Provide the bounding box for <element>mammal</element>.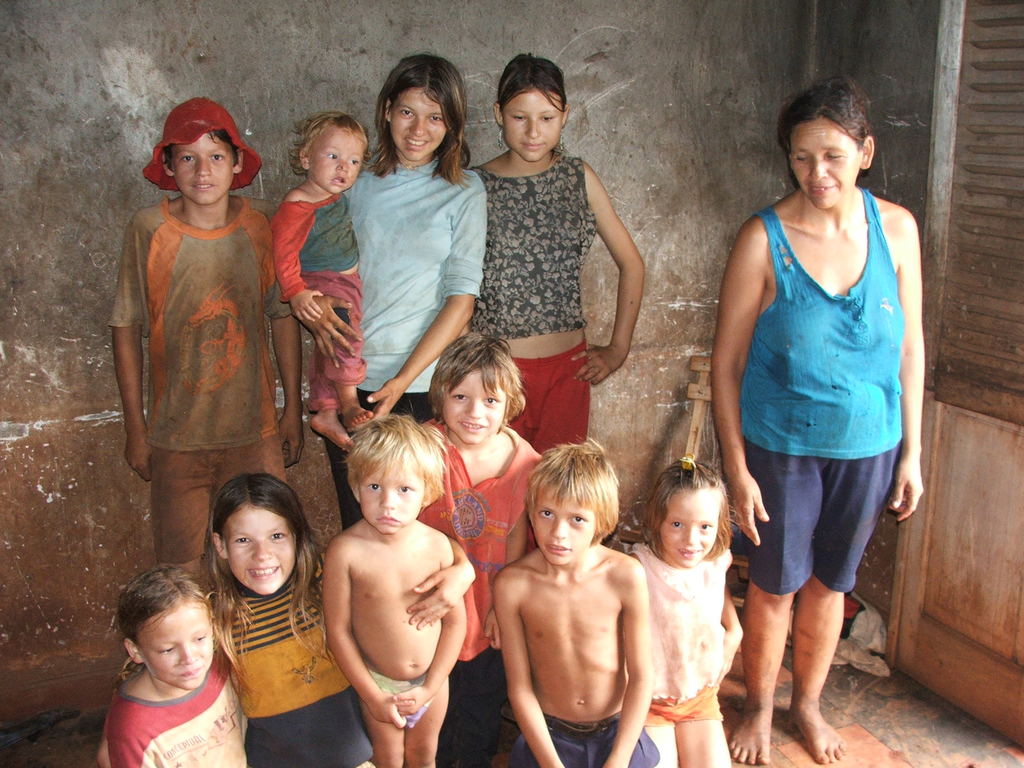
268:110:374:451.
